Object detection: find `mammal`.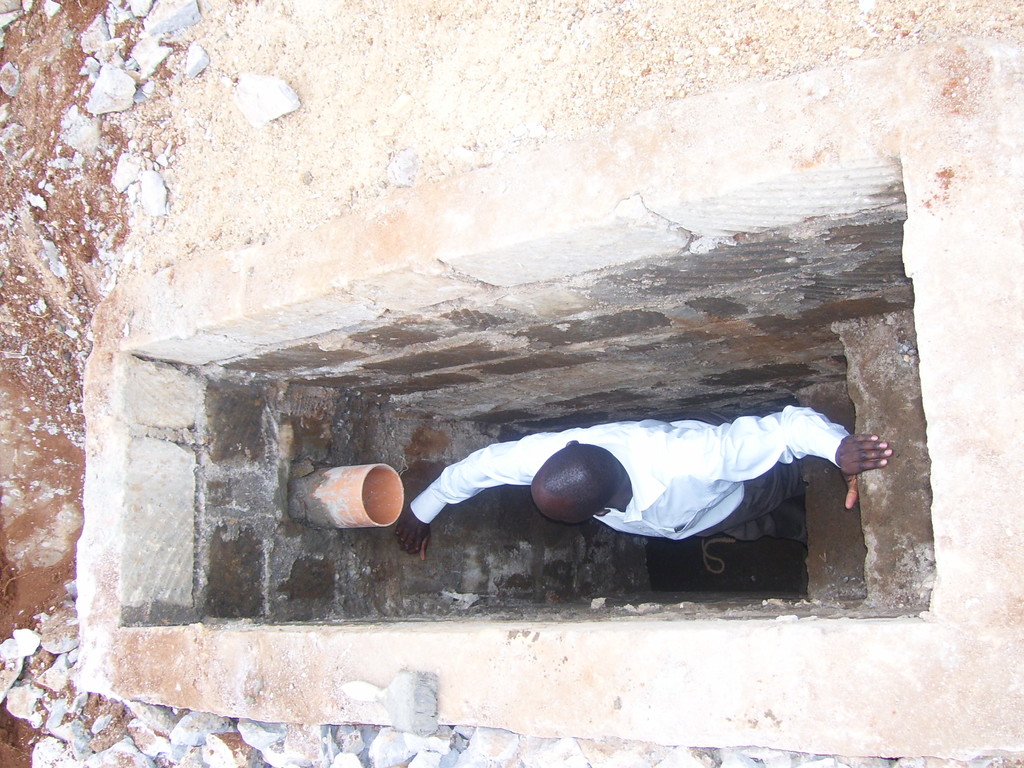
pyautogui.locateOnScreen(372, 408, 877, 576).
